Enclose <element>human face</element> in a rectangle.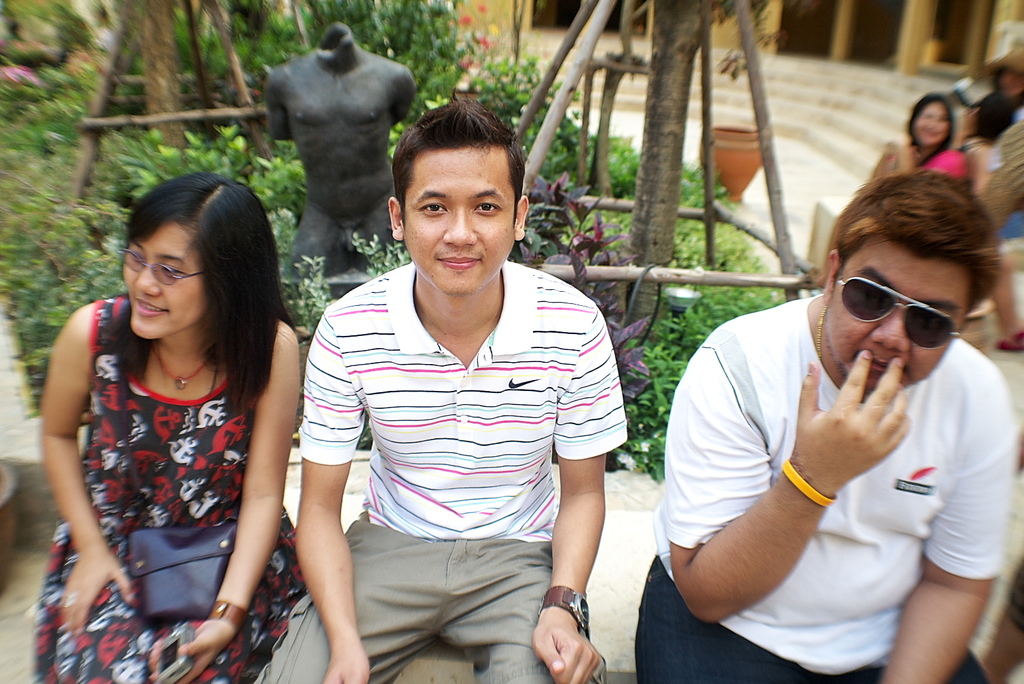
<region>122, 217, 204, 342</region>.
